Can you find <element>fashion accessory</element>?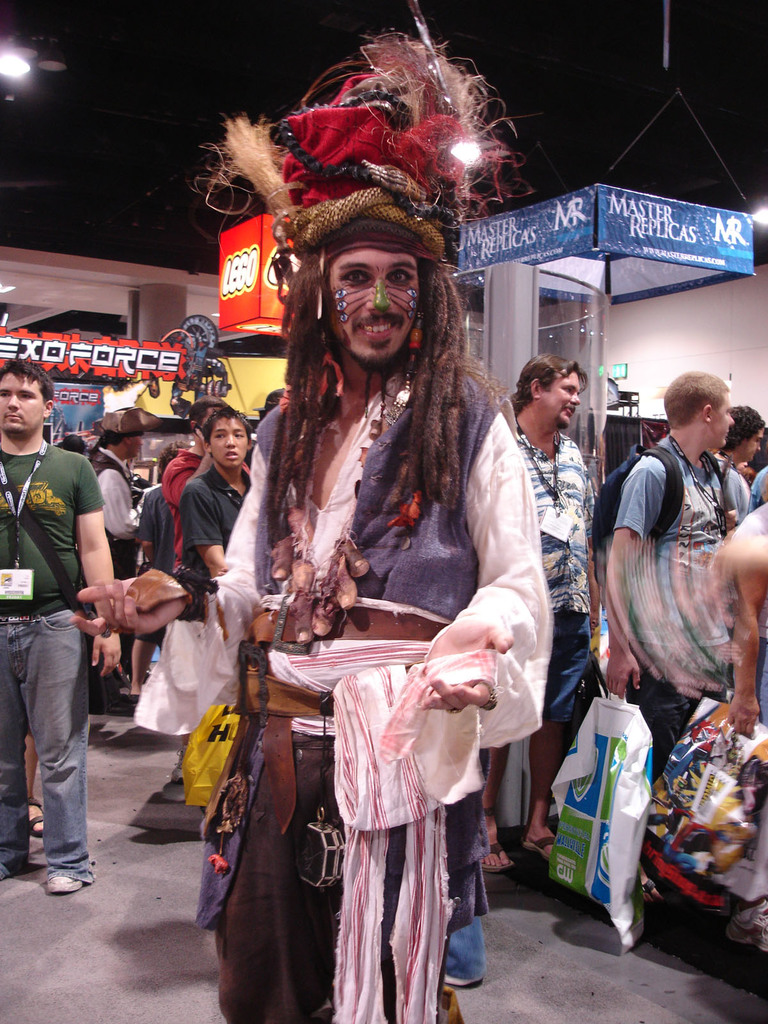
Yes, bounding box: x1=206, y1=605, x2=453, y2=1023.
